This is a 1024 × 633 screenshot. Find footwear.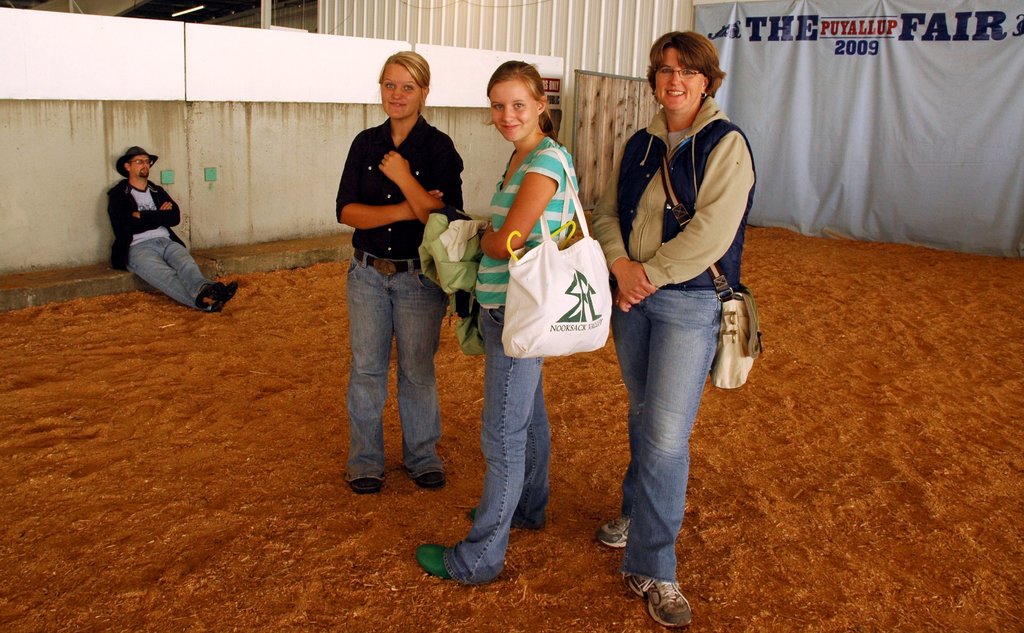
Bounding box: {"left": 424, "top": 476, "right": 444, "bottom": 493}.
